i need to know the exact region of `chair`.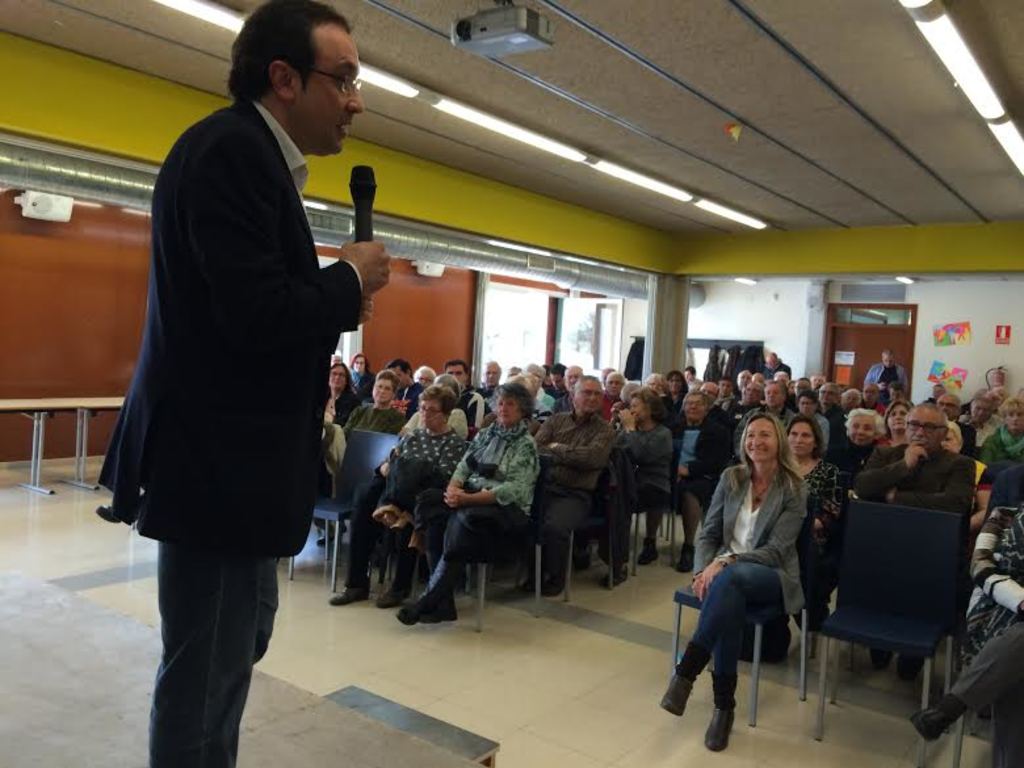
Region: locate(811, 496, 981, 739).
